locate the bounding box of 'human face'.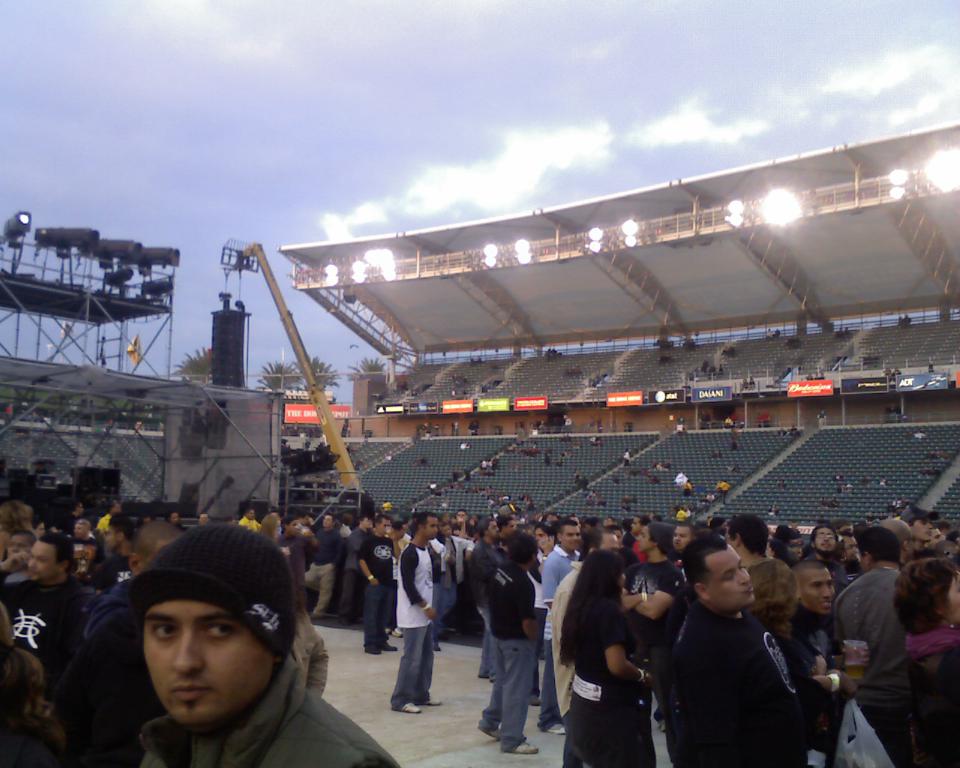
Bounding box: 455, 512, 469, 519.
